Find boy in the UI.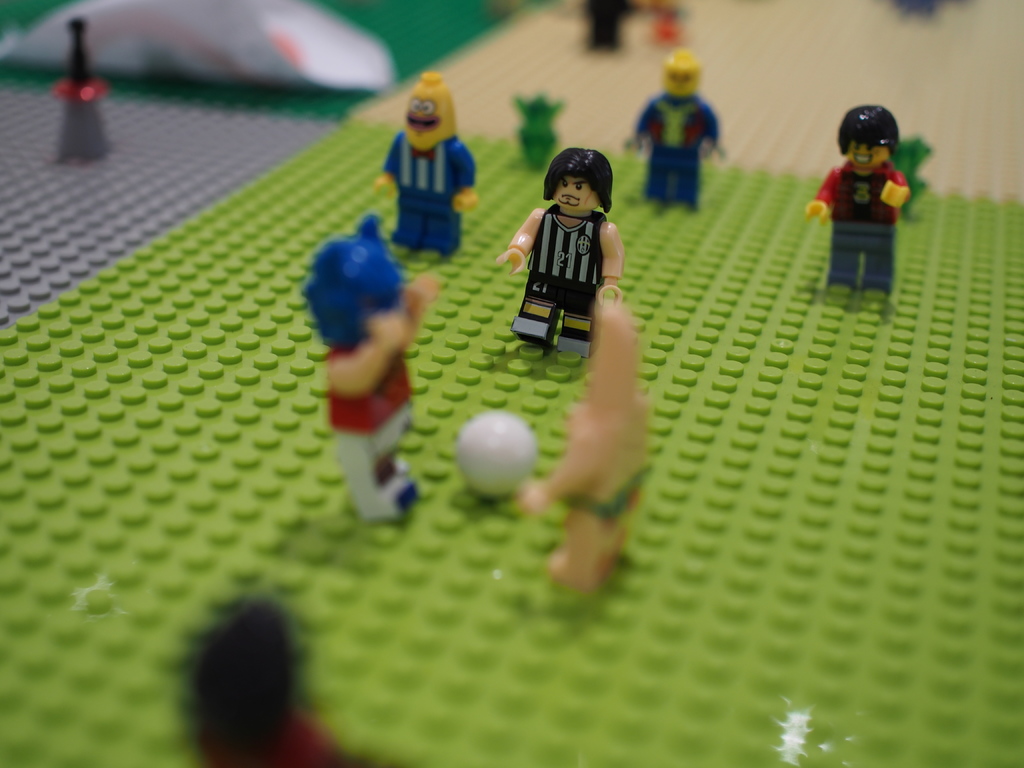
UI element at l=284, t=172, r=450, b=524.
